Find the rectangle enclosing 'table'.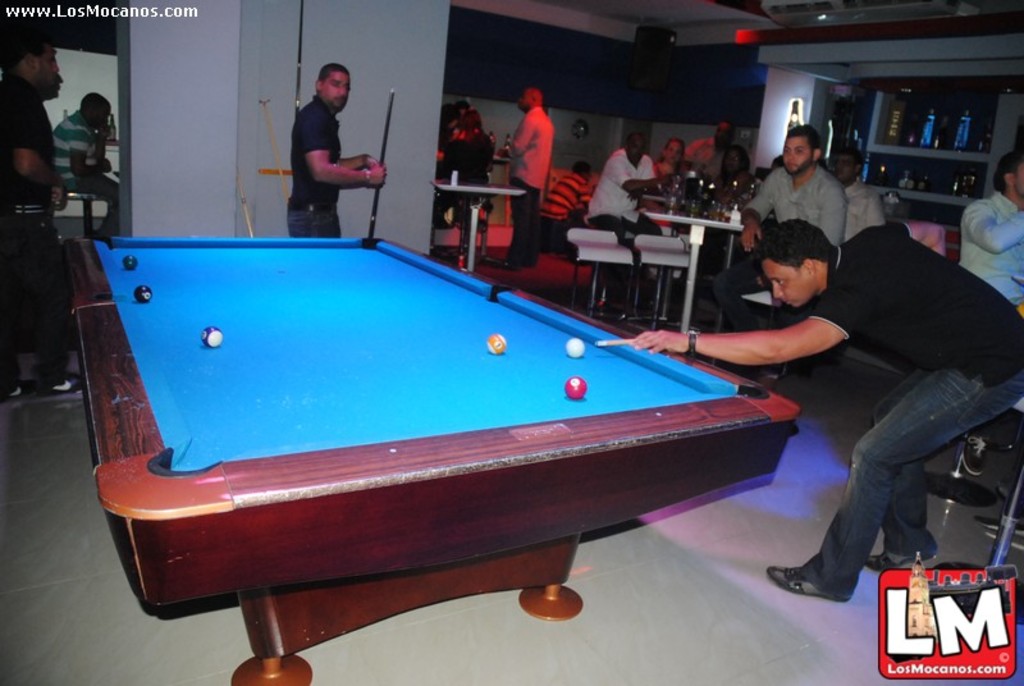
l=429, t=182, r=530, b=276.
